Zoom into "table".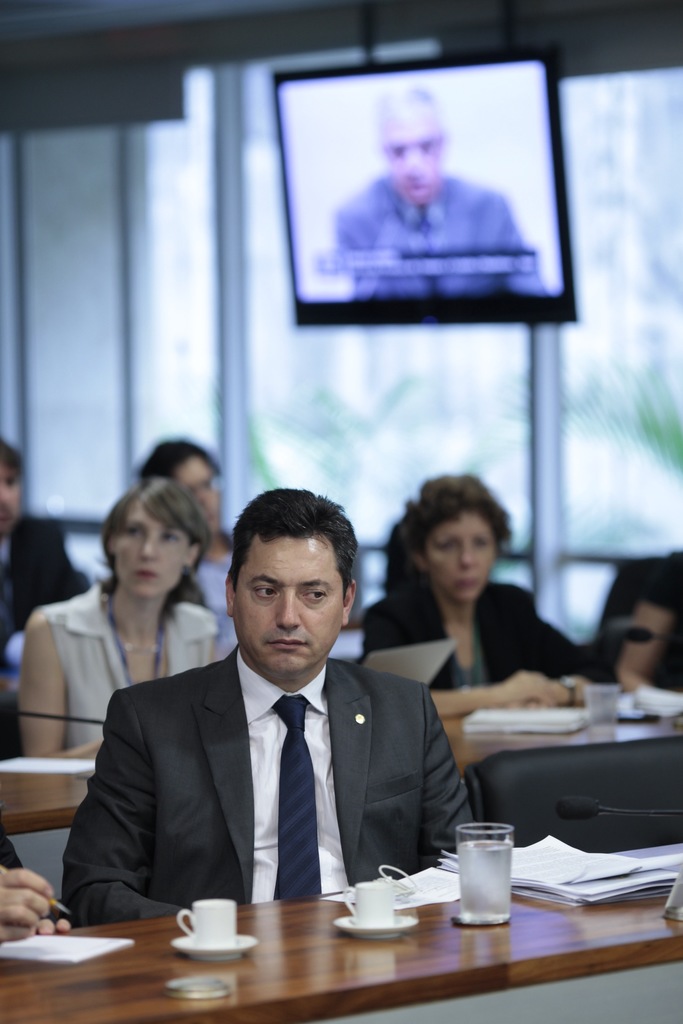
Zoom target: BBox(0, 662, 682, 834).
